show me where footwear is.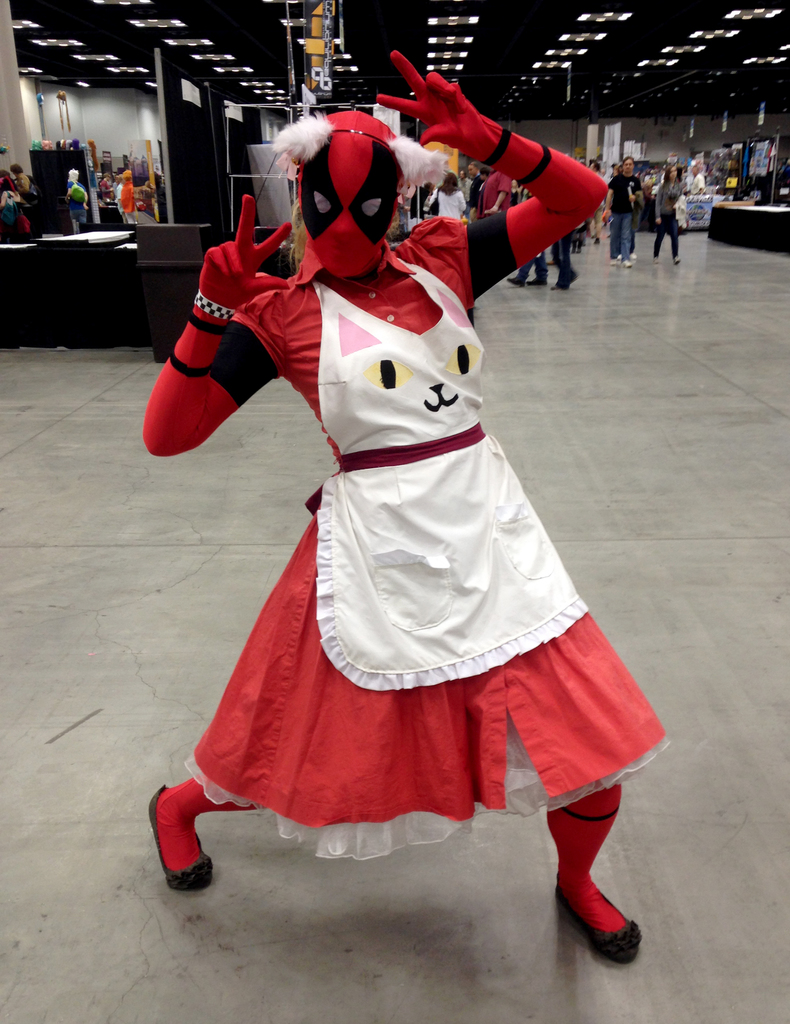
footwear is at x1=143, y1=783, x2=216, y2=897.
